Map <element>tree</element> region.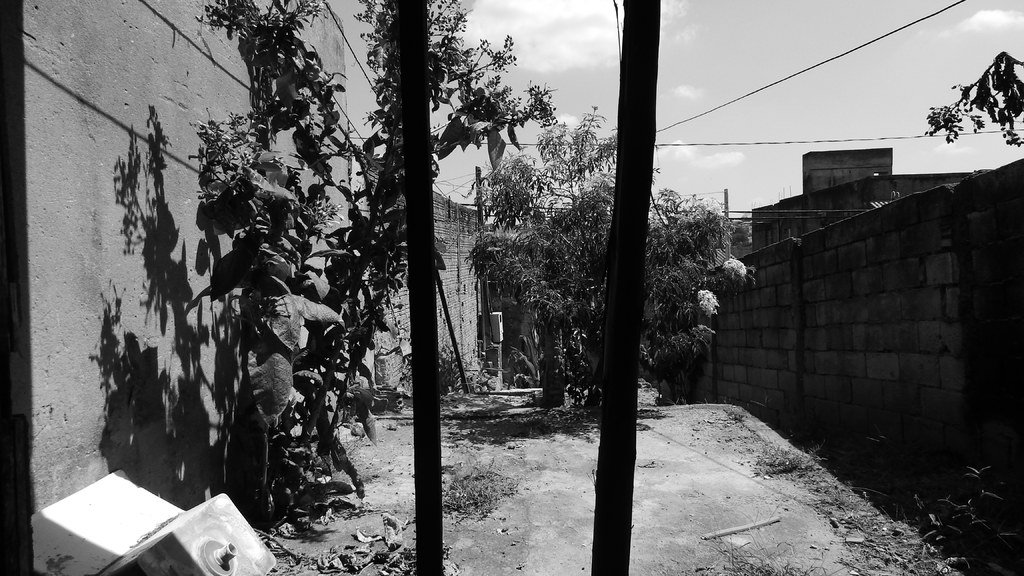
Mapped to {"left": 453, "top": 100, "right": 740, "bottom": 410}.
